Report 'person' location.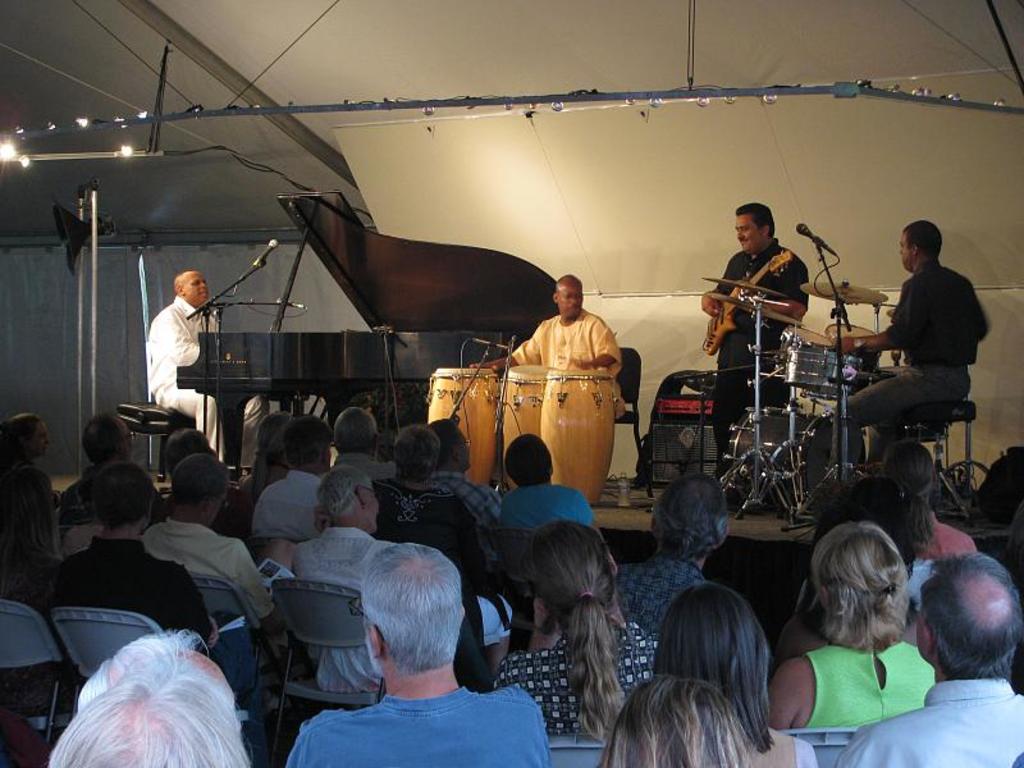
Report: 280,541,545,767.
